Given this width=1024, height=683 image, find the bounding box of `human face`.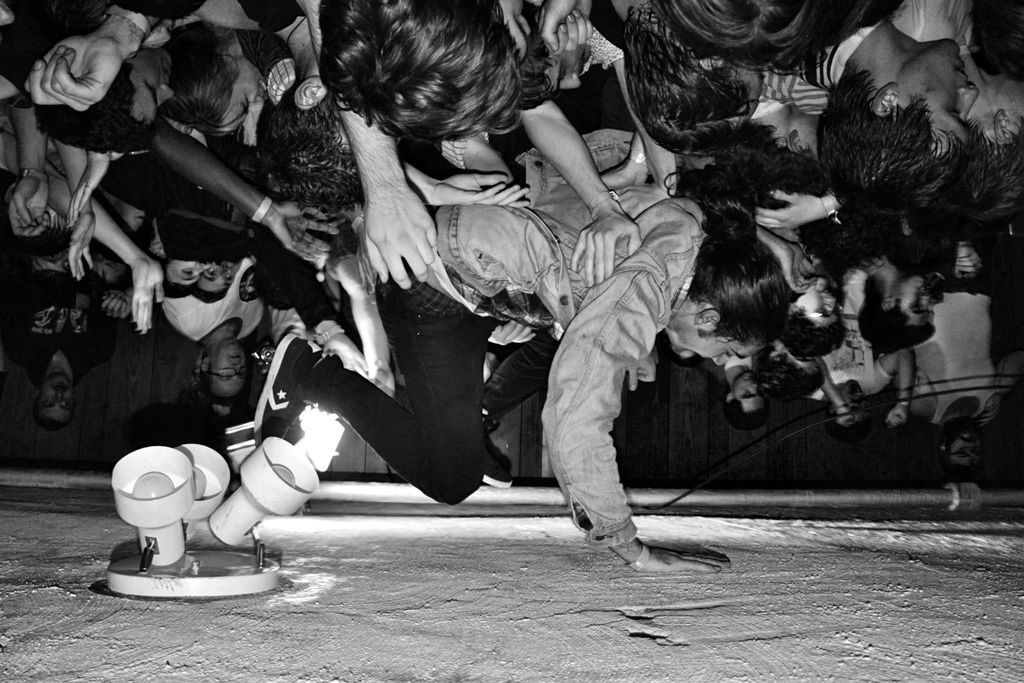
select_region(895, 44, 979, 149).
